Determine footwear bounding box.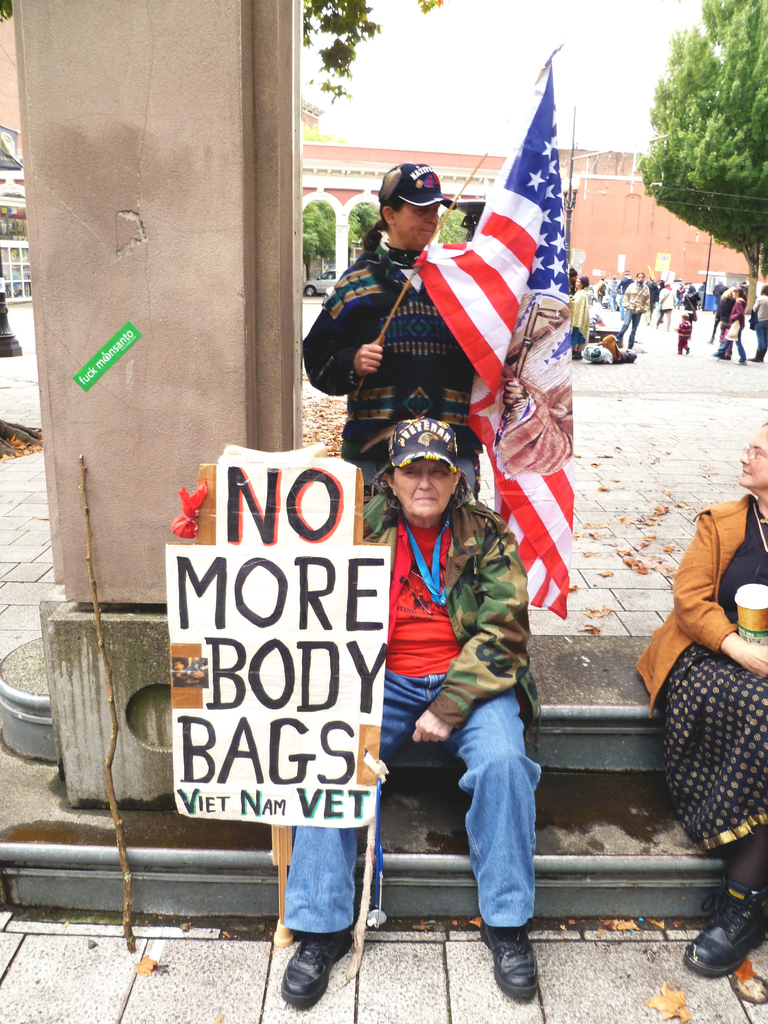
Determined: <box>682,875,767,980</box>.
